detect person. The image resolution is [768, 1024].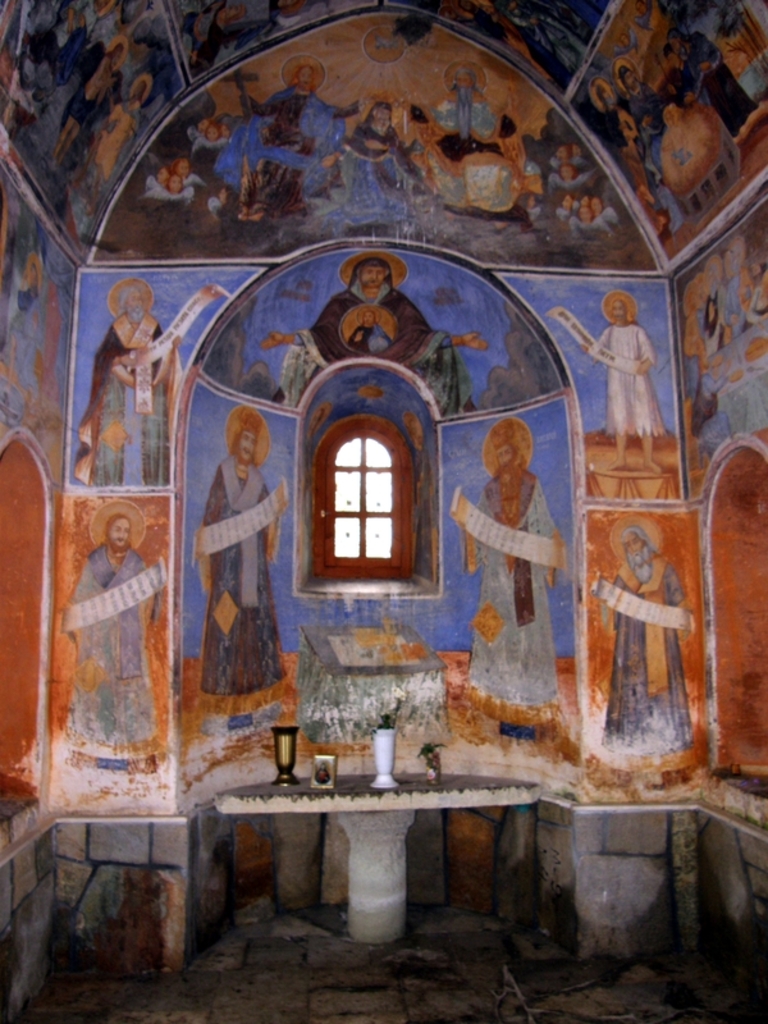
left=82, top=283, right=182, bottom=490.
